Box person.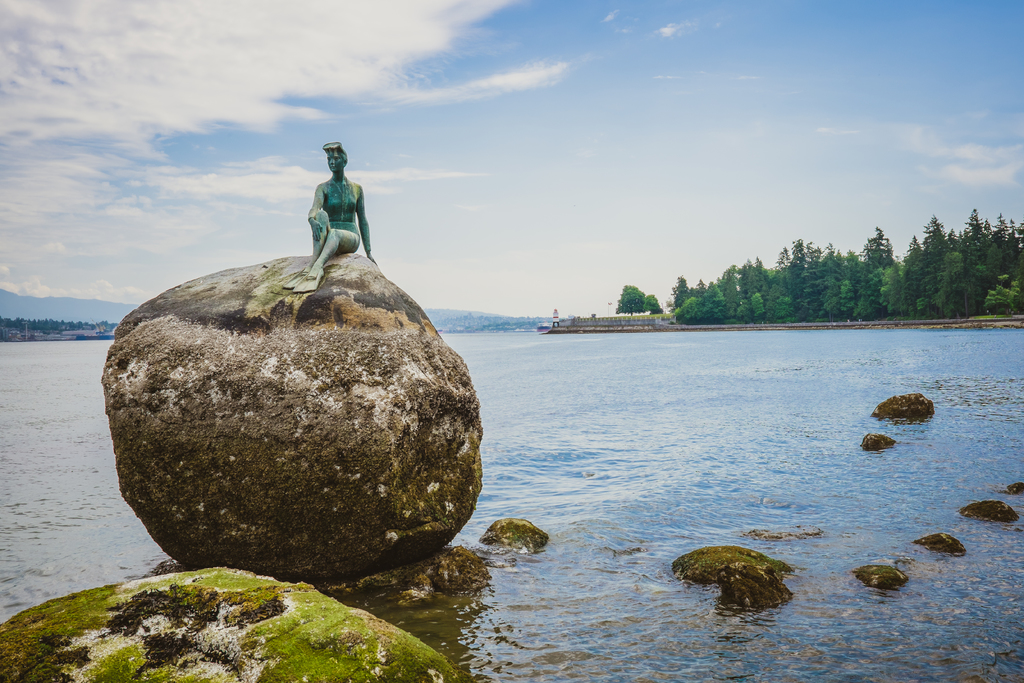
BBox(299, 140, 362, 277).
